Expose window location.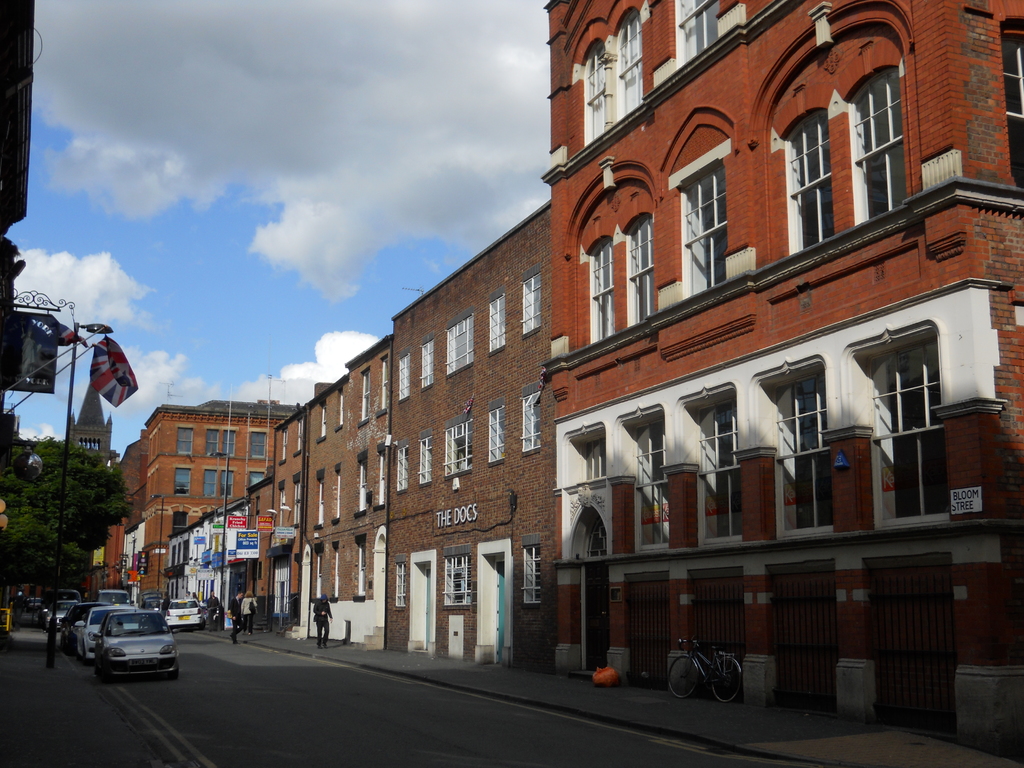
Exposed at 399, 442, 413, 495.
